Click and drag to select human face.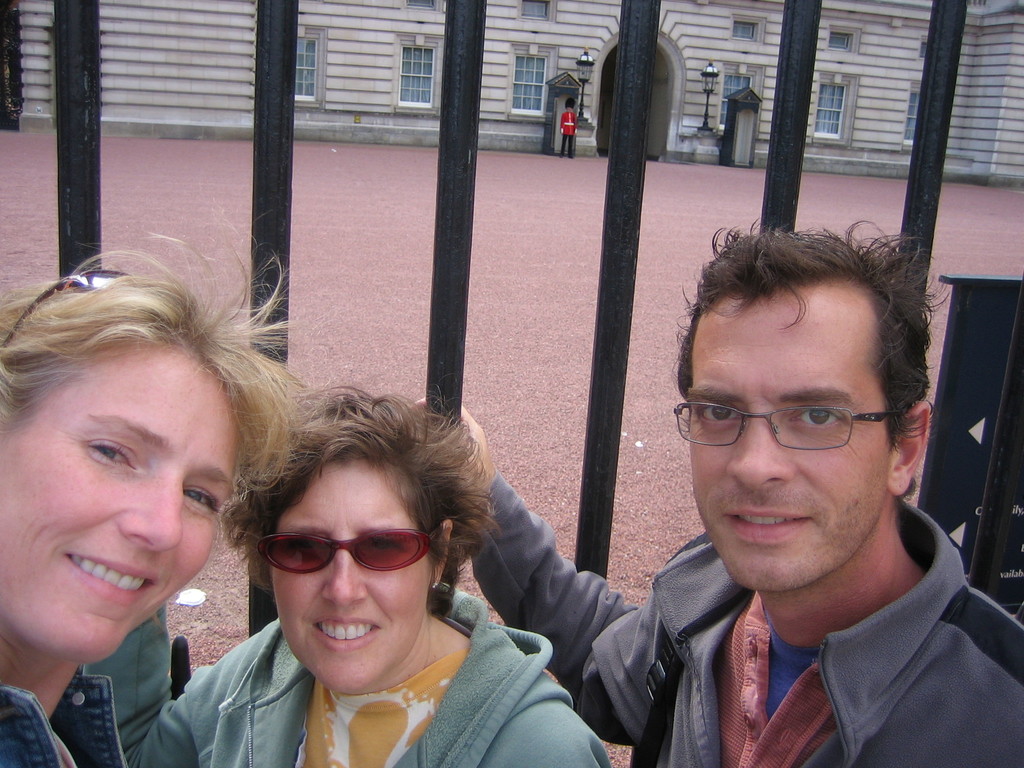
Selection: (left=0, top=346, right=240, bottom=664).
